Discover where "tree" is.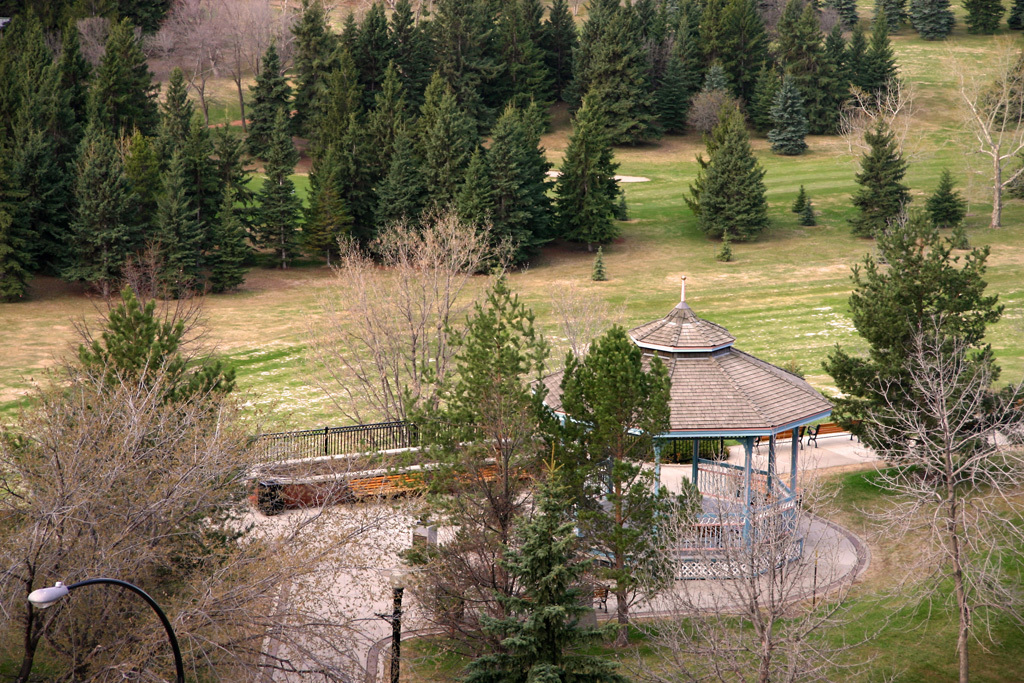
Discovered at <bbox>276, 0, 344, 153</bbox>.
